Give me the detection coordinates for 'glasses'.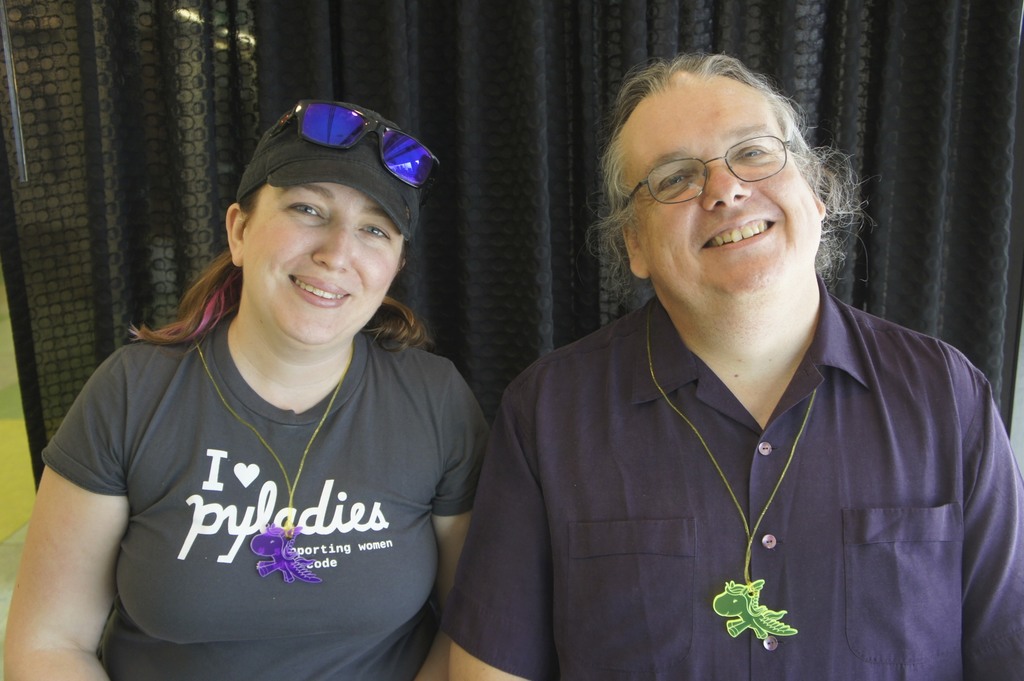
region(618, 130, 829, 203).
